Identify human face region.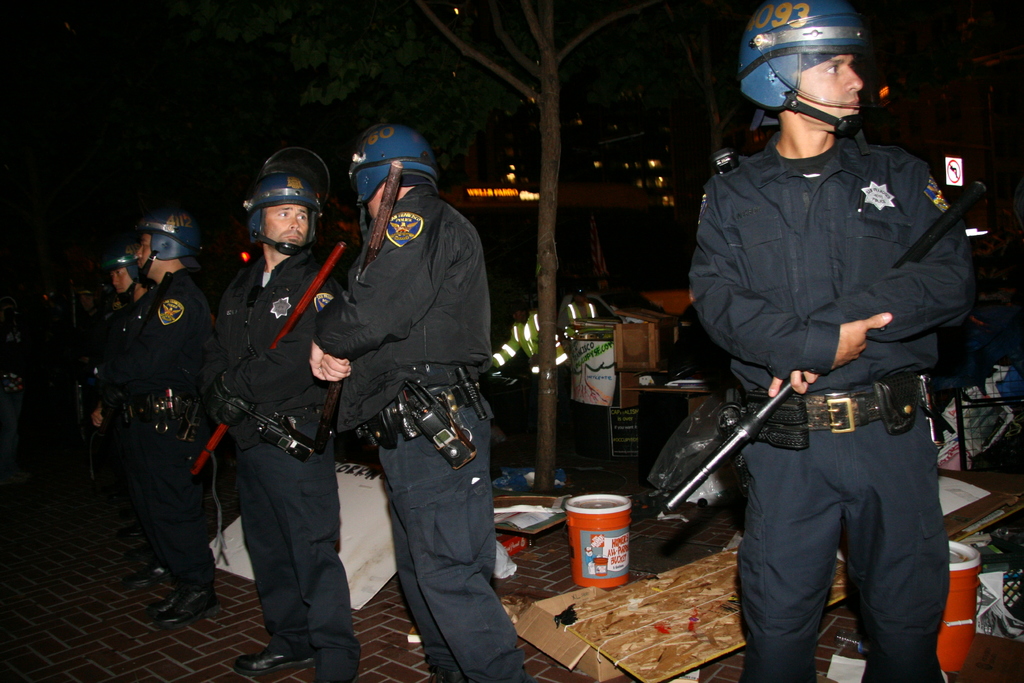
Region: rect(796, 56, 860, 132).
